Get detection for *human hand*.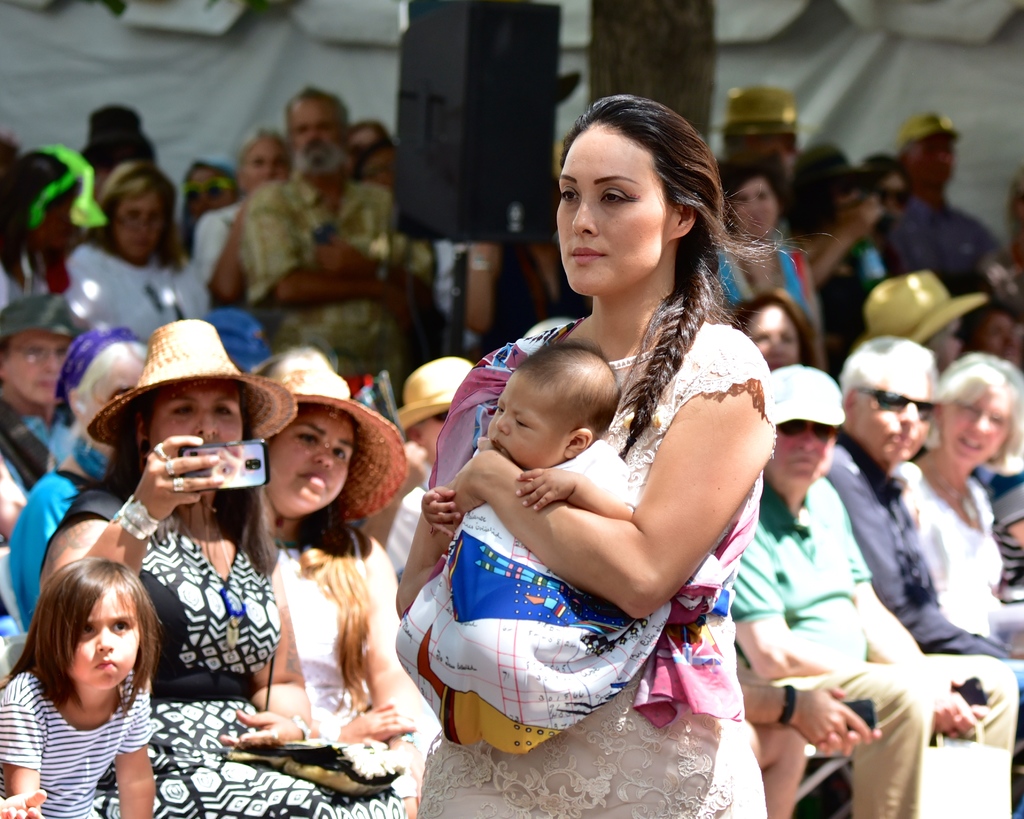
Detection: 0, 790, 49, 818.
